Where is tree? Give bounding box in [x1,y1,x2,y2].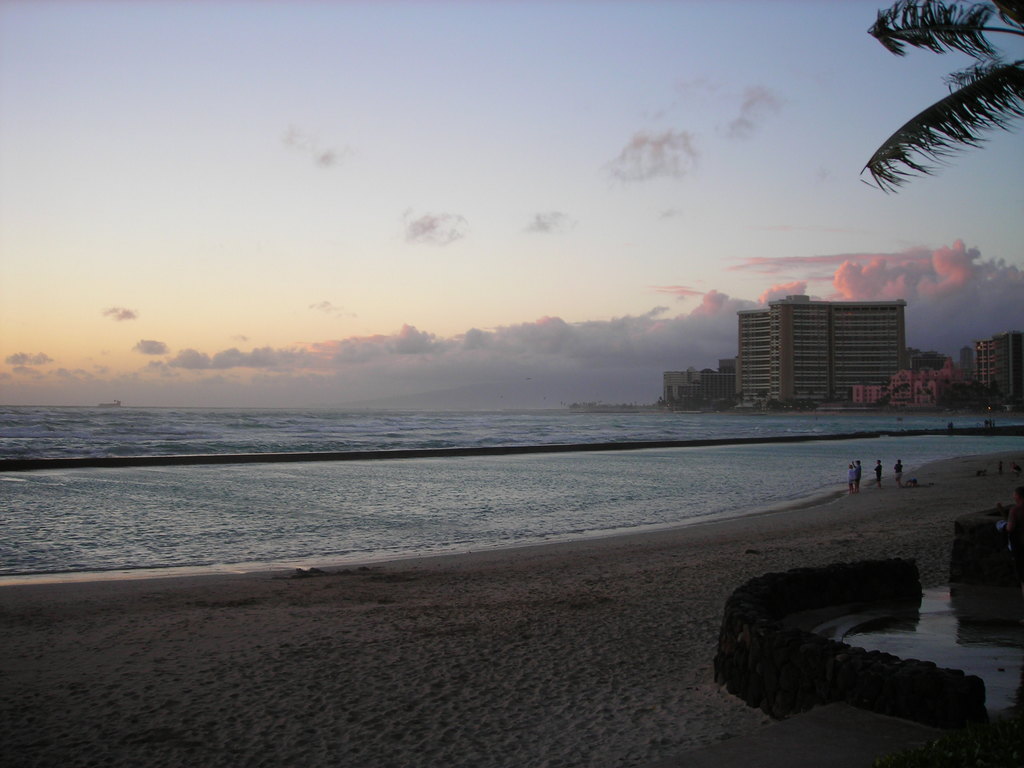
[861,0,1023,196].
